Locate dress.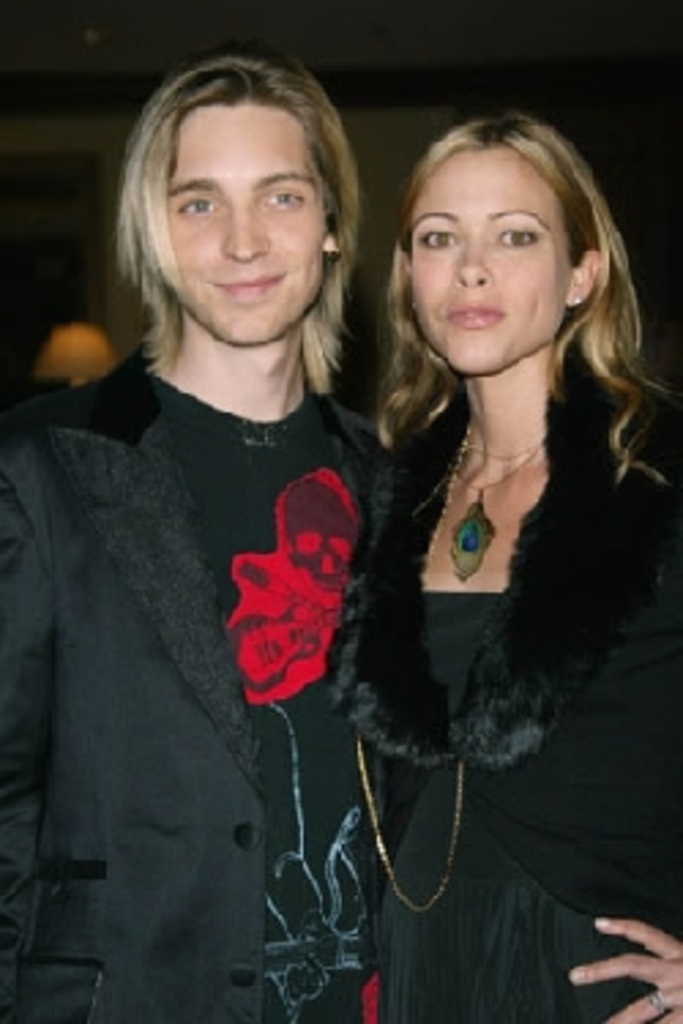
Bounding box: 347/590/680/1021.
